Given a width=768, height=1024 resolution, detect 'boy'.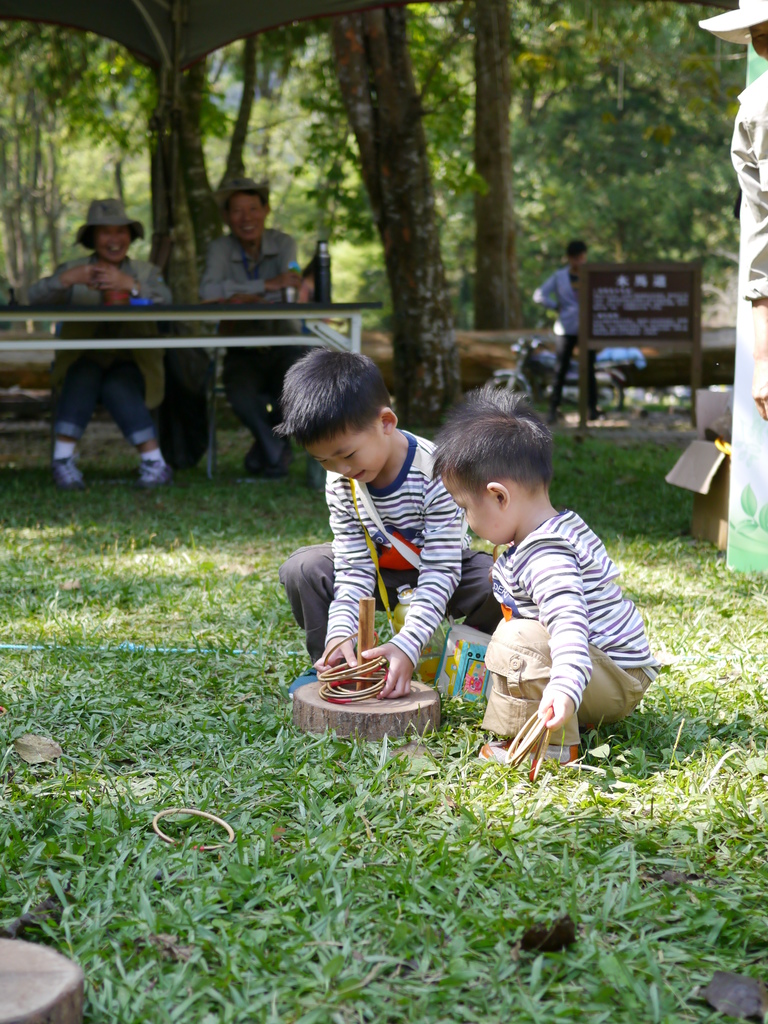
crop(268, 353, 479, 712).
